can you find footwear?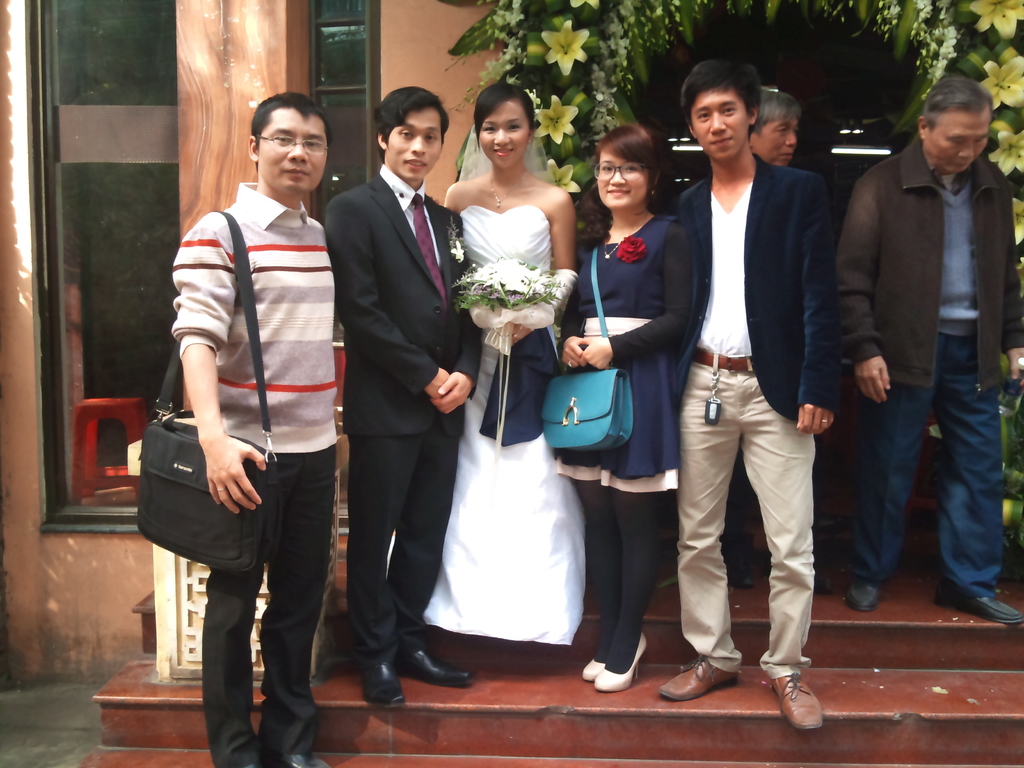
Yes, bounding box: [361, 662, 409, 709].
